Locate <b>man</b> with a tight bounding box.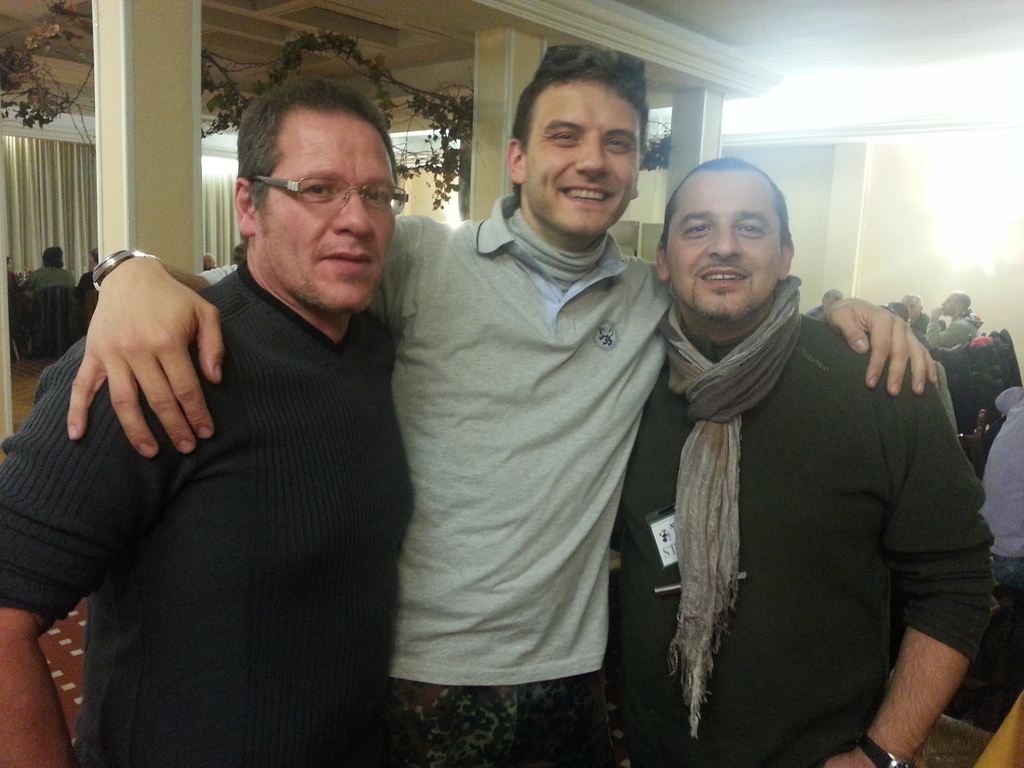
897:289:935:341.
